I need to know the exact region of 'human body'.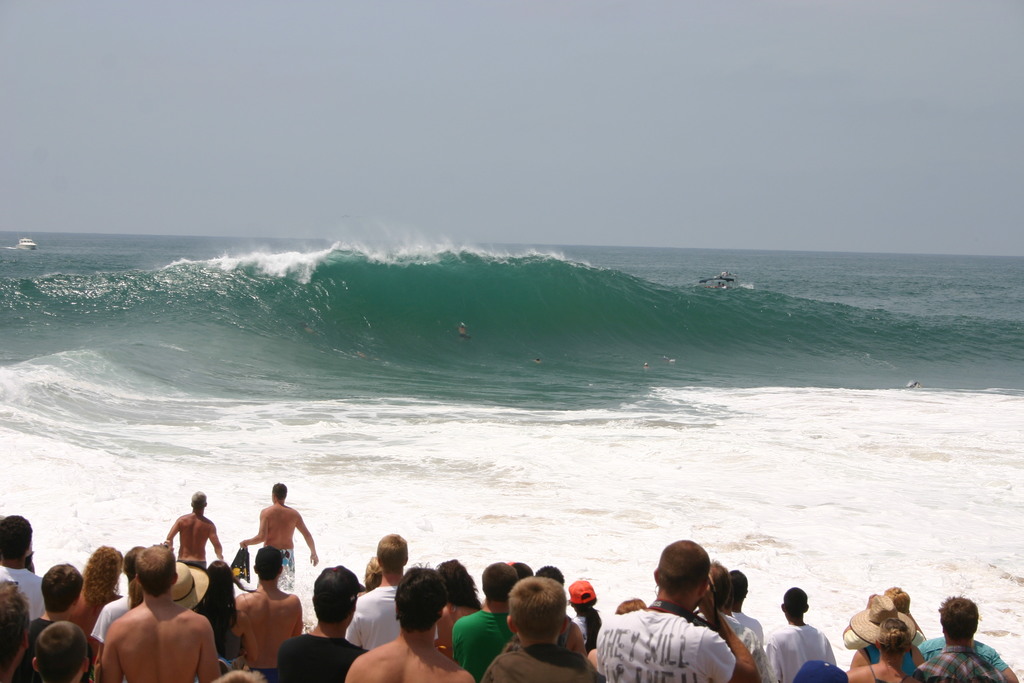
Region: bbox=(918, 597, 1006, 680).
